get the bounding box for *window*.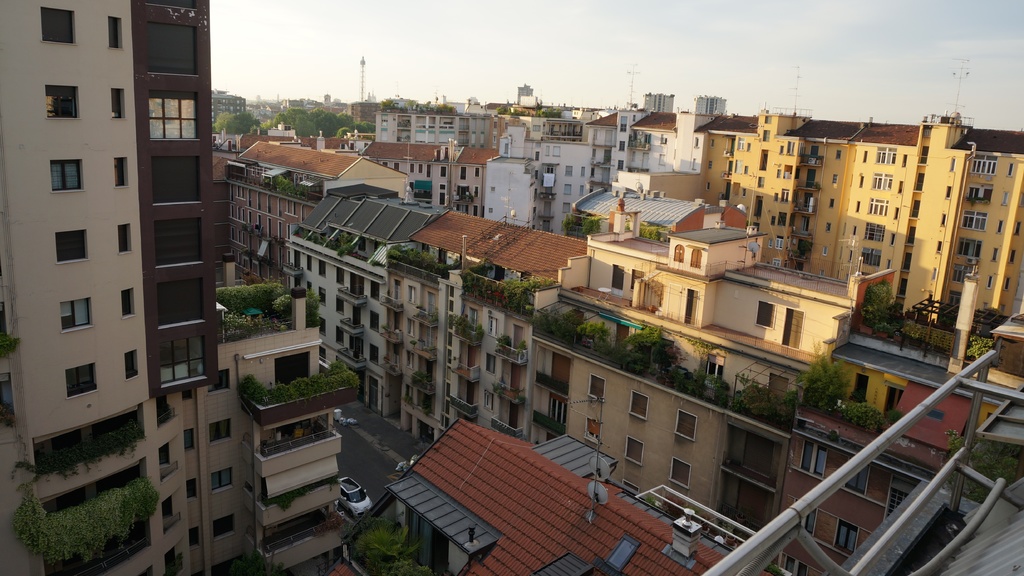
718 429 789 494.
